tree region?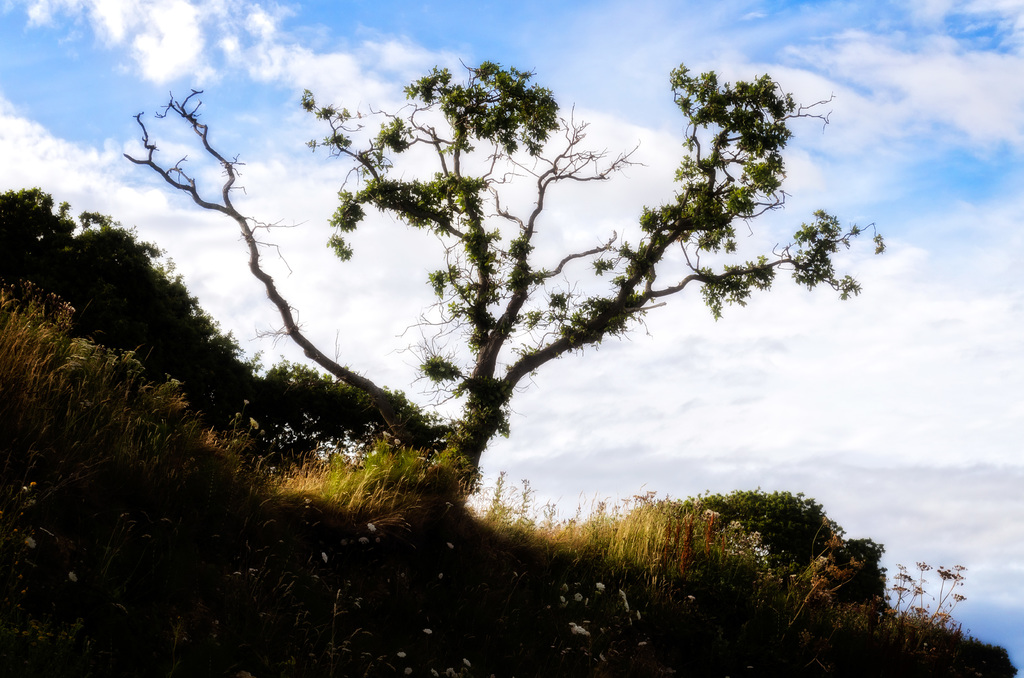
locate(645, 481, 892, 616)
